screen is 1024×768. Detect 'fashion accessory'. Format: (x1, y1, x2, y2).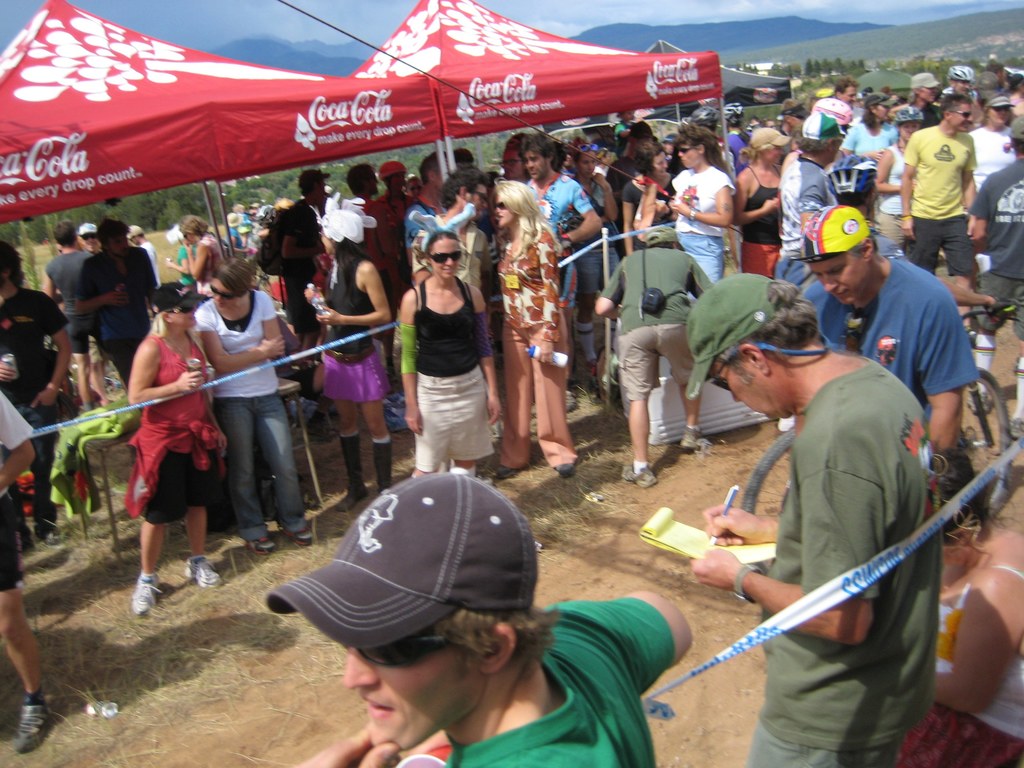
(616, 460, 657, 488).
